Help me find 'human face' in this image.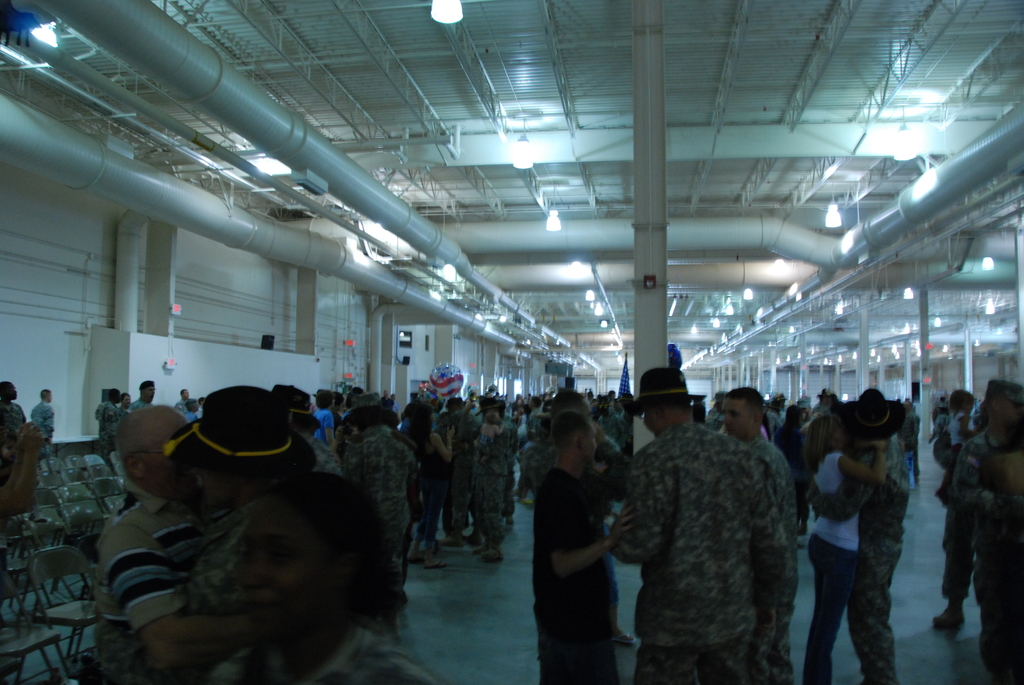
Found it: bbox=[586, 424, 596, 466].
